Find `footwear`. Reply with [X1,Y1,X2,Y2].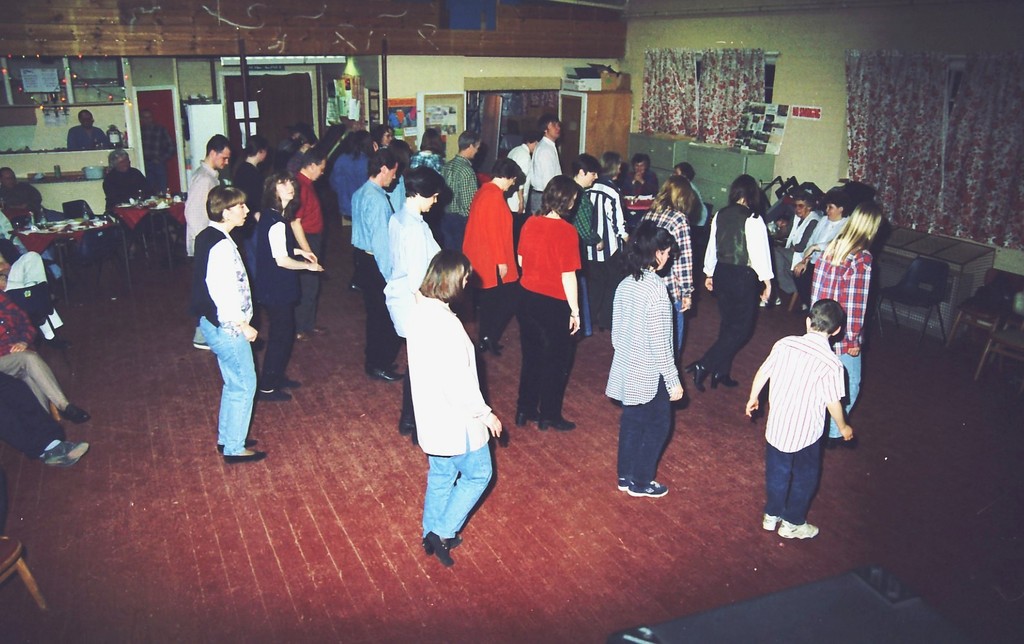
[614,475,632,493].
